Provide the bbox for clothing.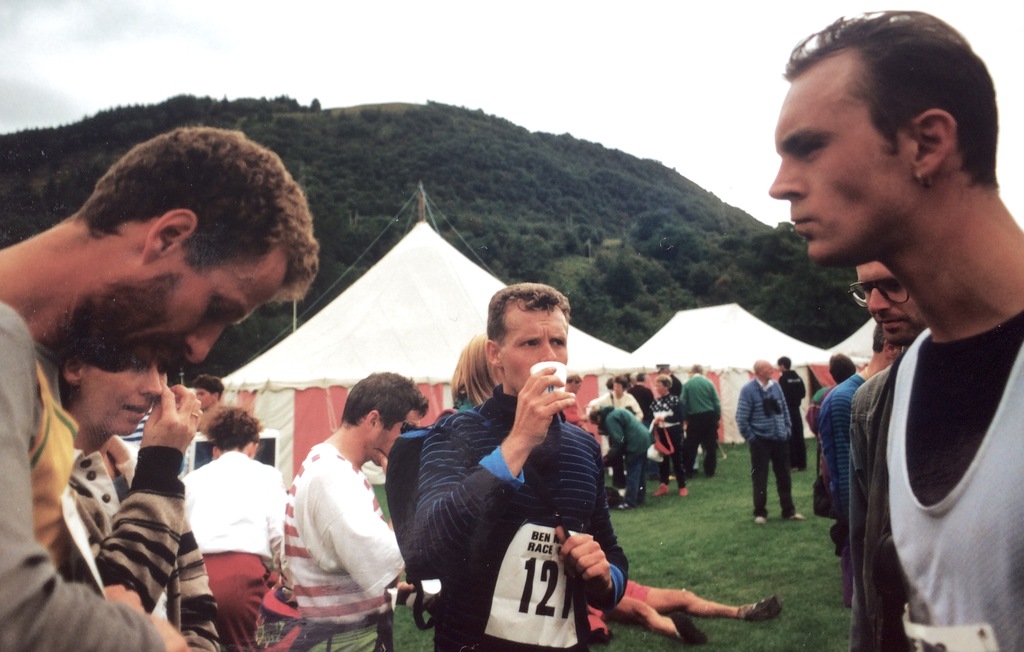
Rect(736, 377, 796, 518).
